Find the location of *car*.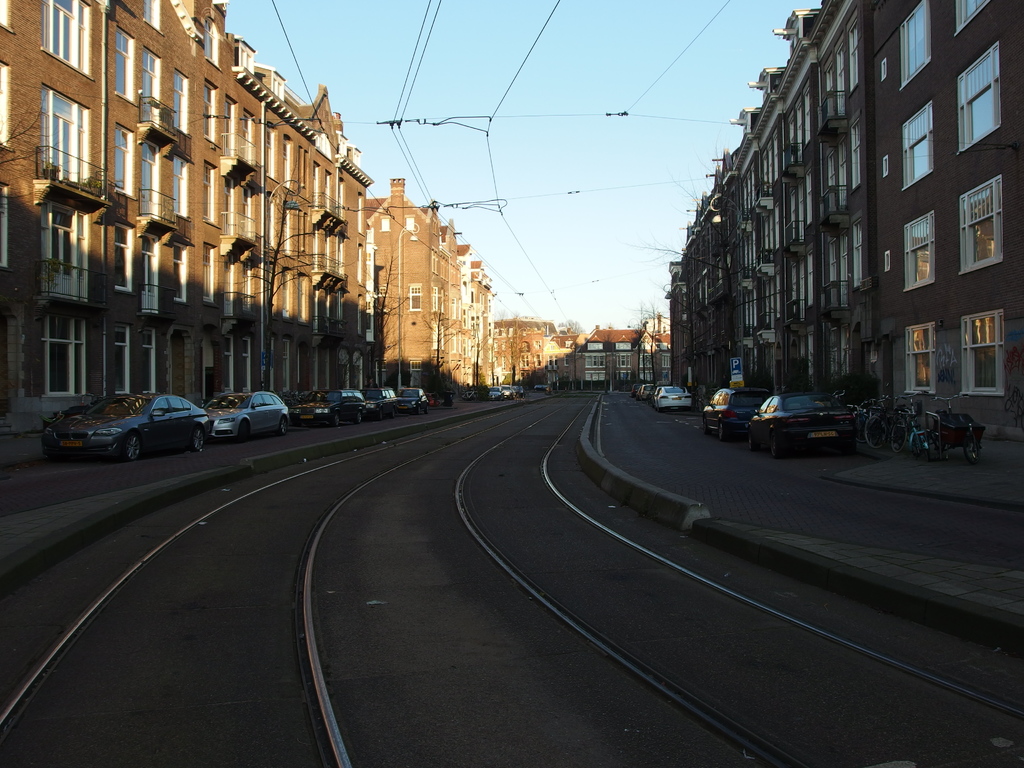
Location: [740,394,888,456].
